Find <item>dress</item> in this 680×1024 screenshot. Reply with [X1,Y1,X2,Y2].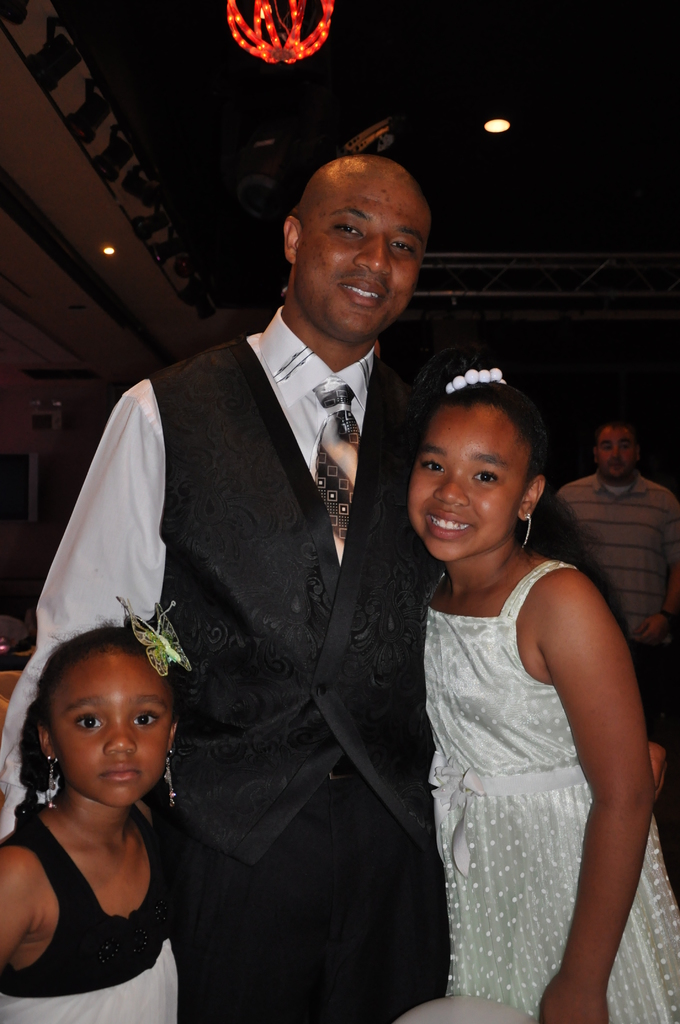
[0,815,176,1021].
